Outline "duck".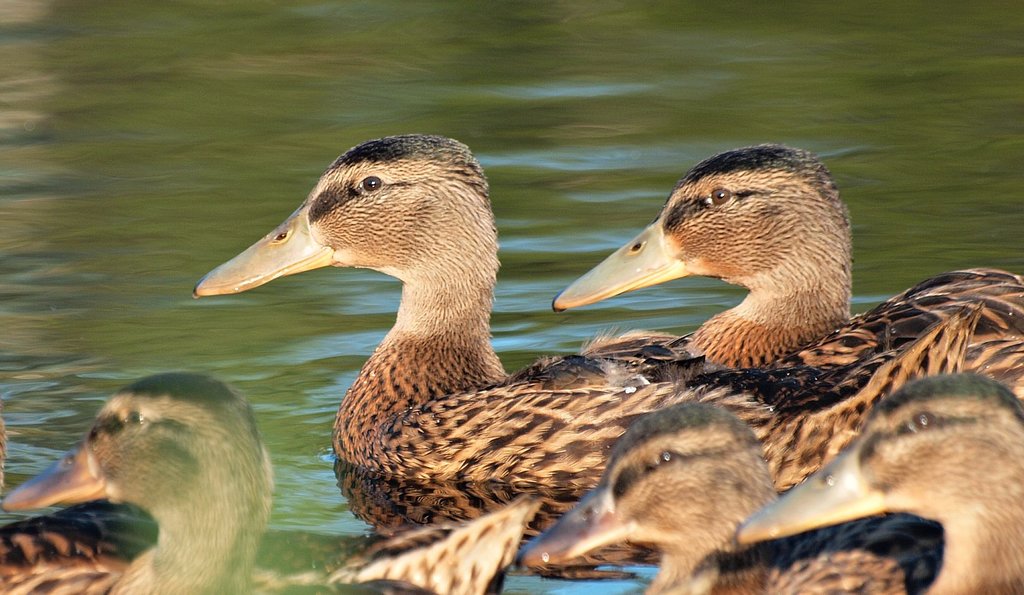
Outline: [546, 143, 1023, 477].
